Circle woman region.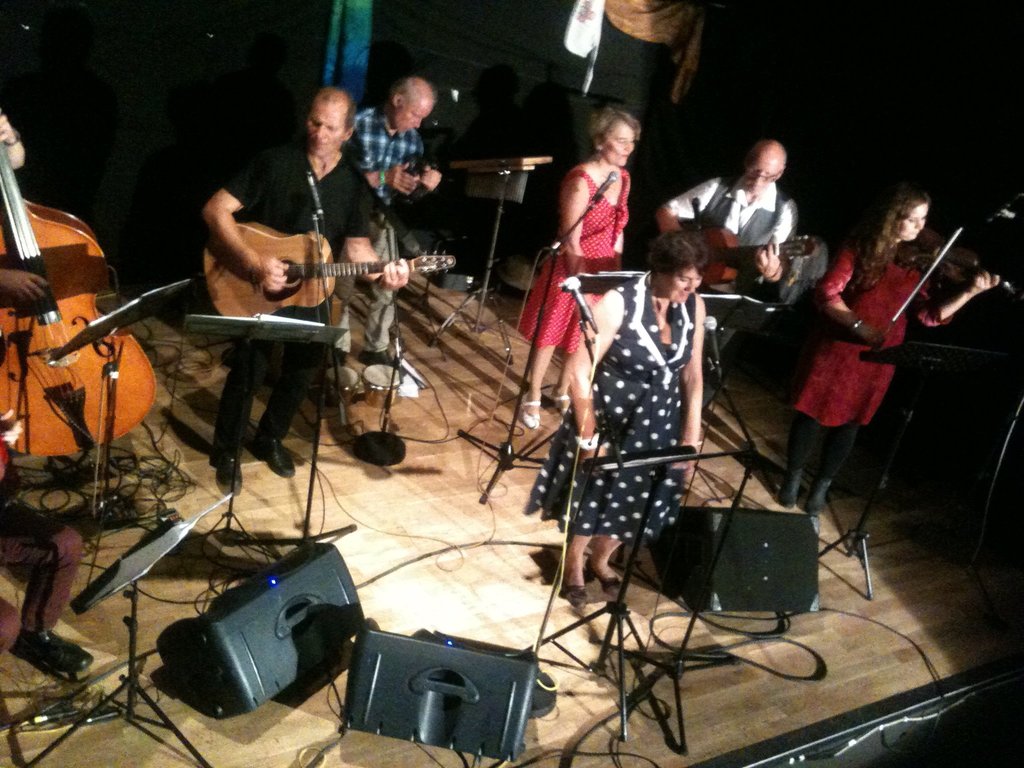
Region: box(781, 184, 999, 519).
